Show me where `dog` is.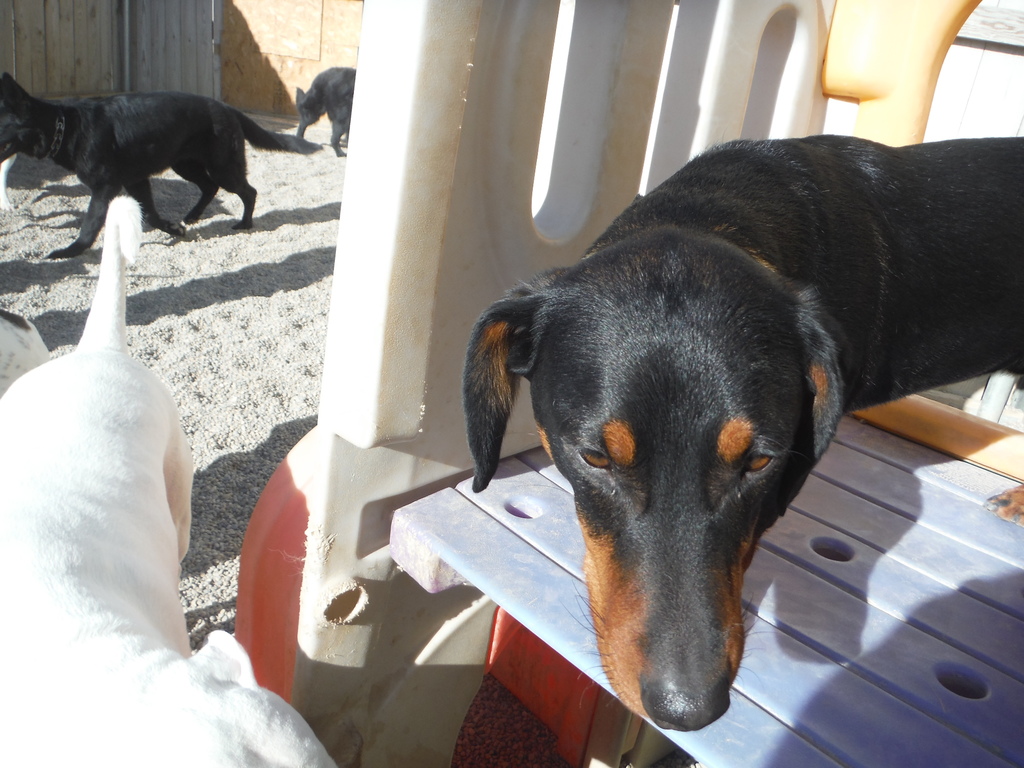
`dog` is at (0, 68, 326, 262).
